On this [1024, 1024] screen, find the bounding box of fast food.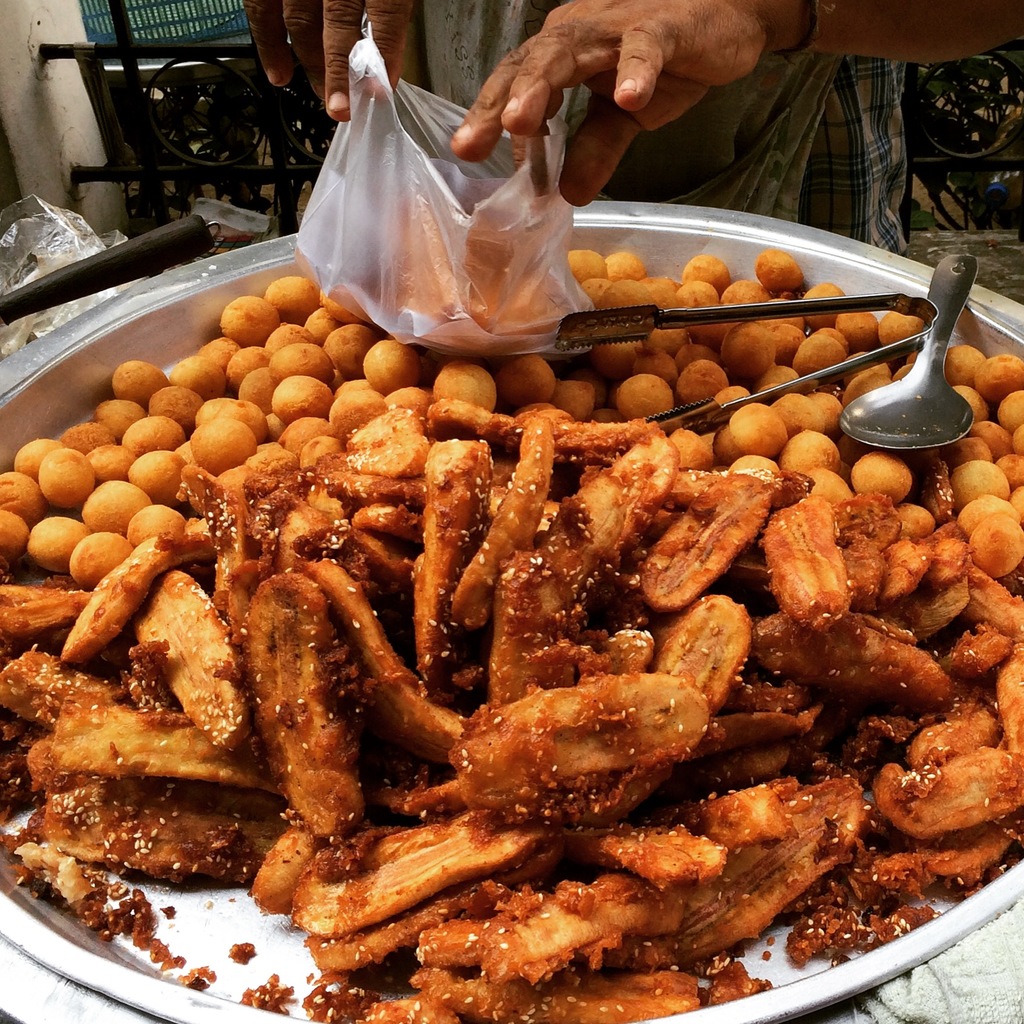
Bounding box: pyautogui.locateOnScreen(26, 317, 973, 966).
